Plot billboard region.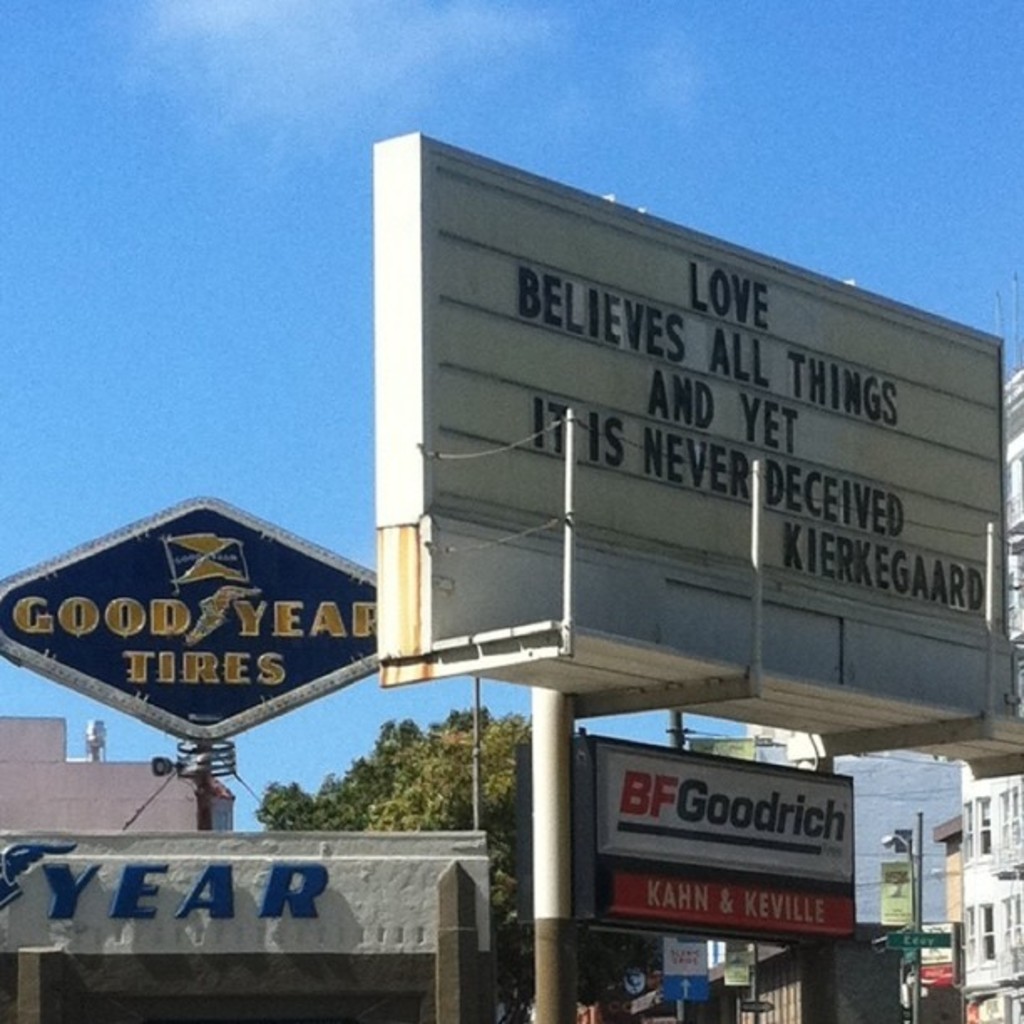
Plotted at 915/924/960/982.
